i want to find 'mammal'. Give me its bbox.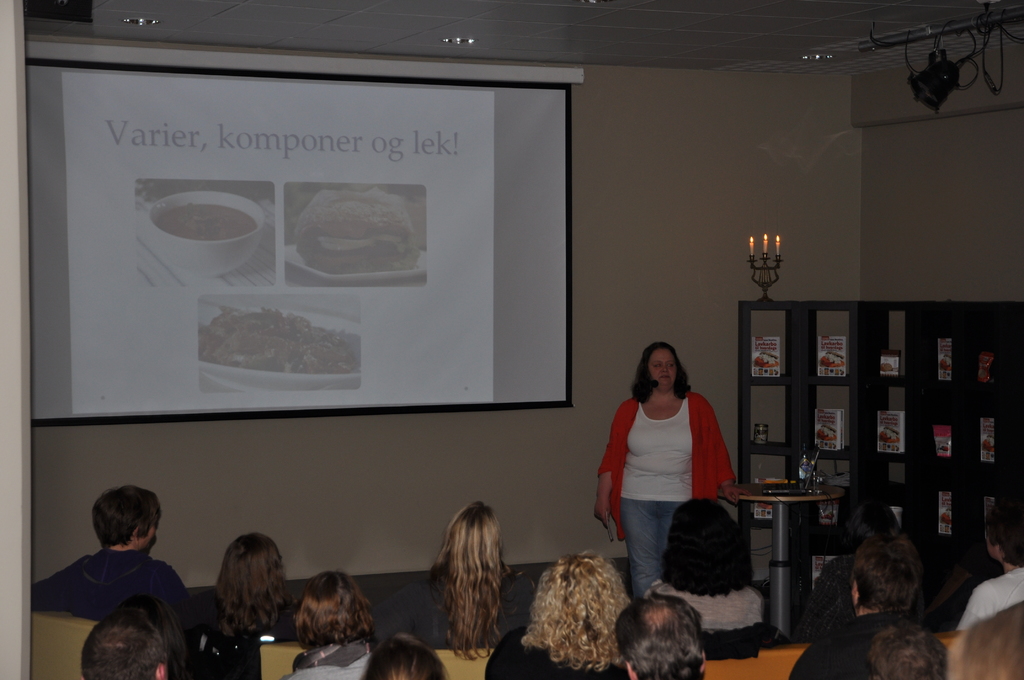
[x1=615, y1=588, x2=710, y2=679].
